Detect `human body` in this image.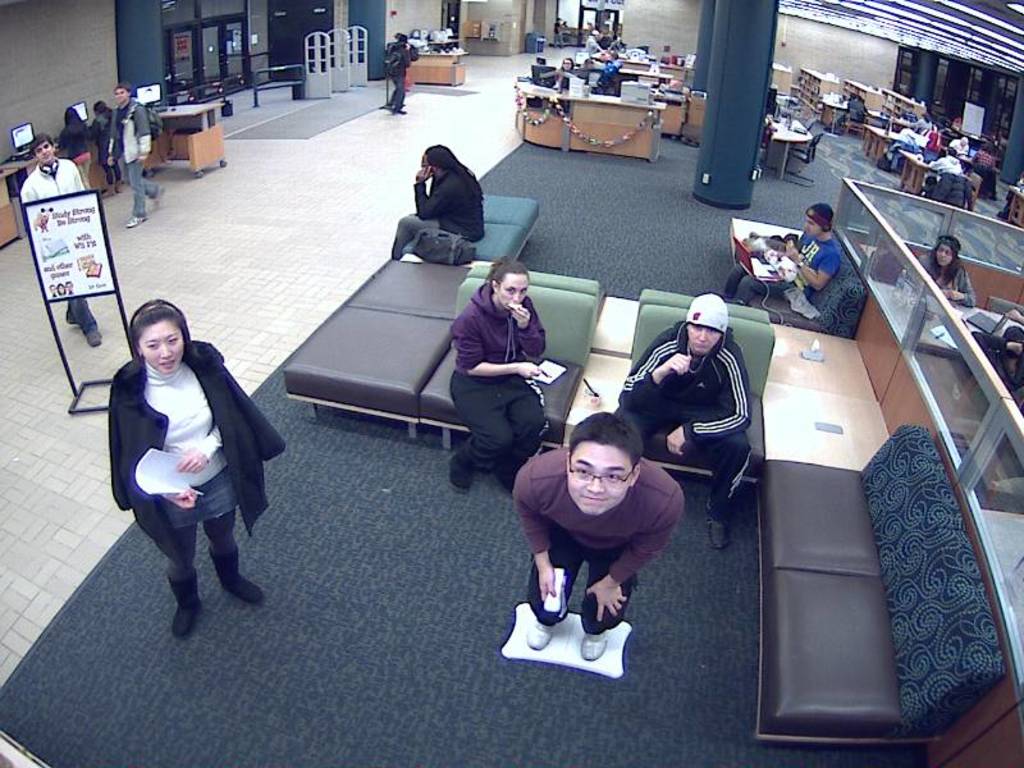
Detection: Rect(457, 261, 566, 494).
